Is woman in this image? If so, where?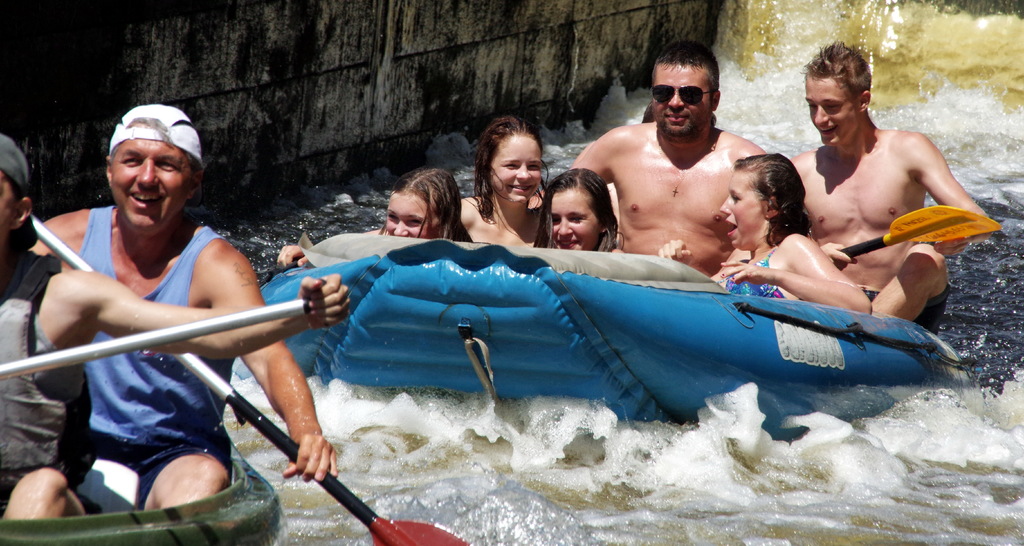
Yes, at [273, 165, 474, 267].
